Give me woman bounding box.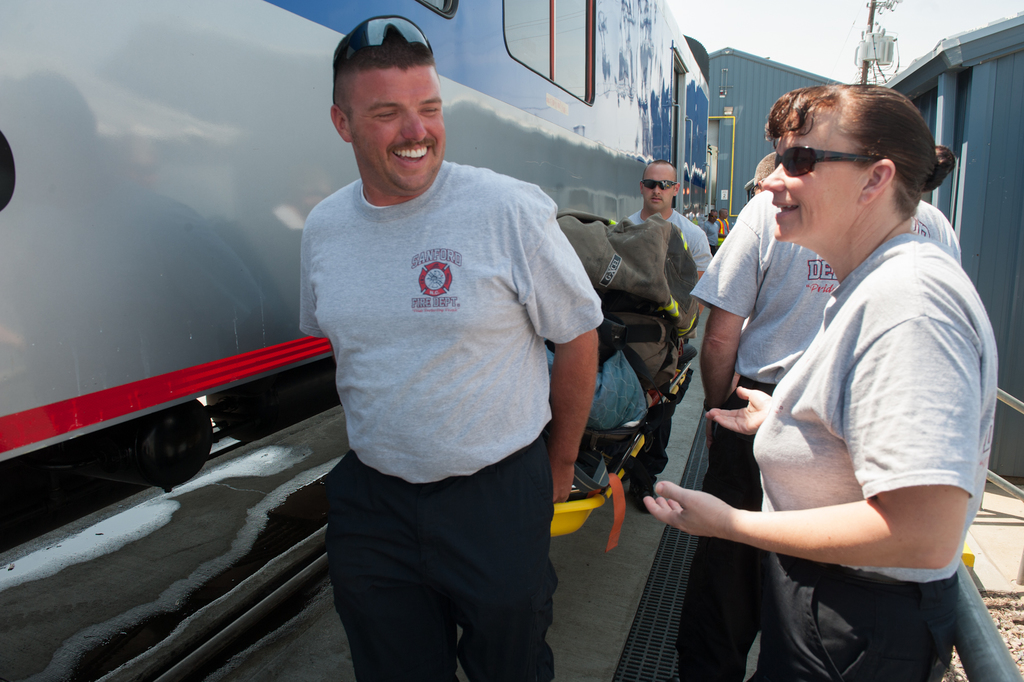
<region>652, 72, 989, 681</region>.
